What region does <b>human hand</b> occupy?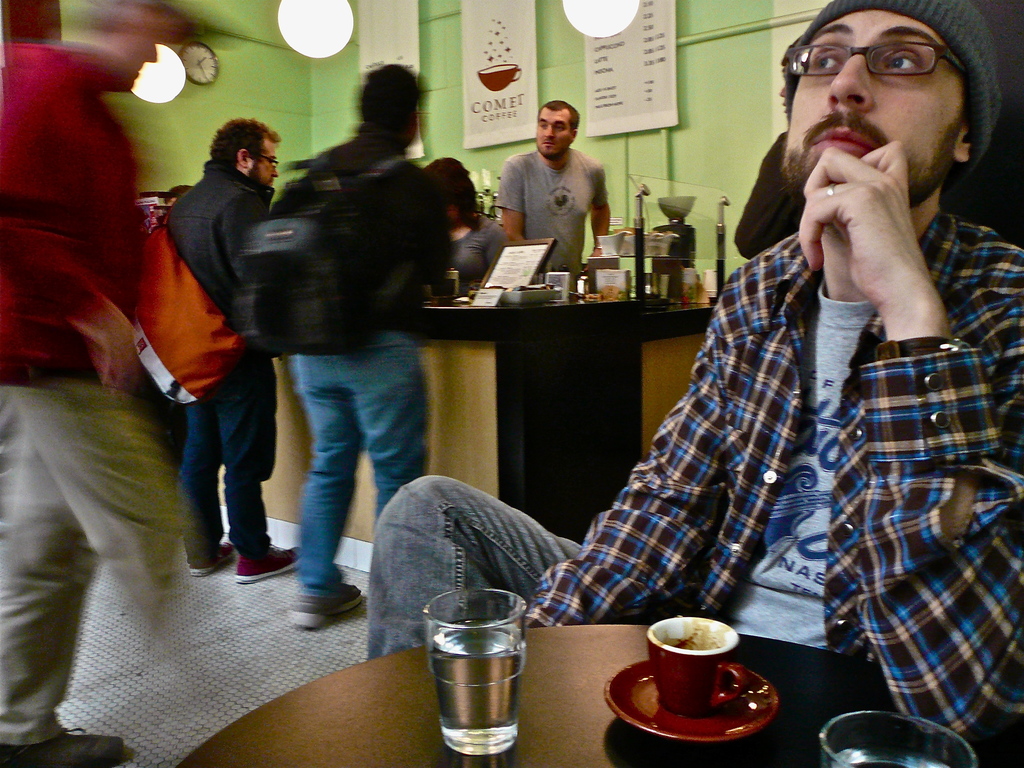
[left=95, top=322, right=147, bottom=401].
